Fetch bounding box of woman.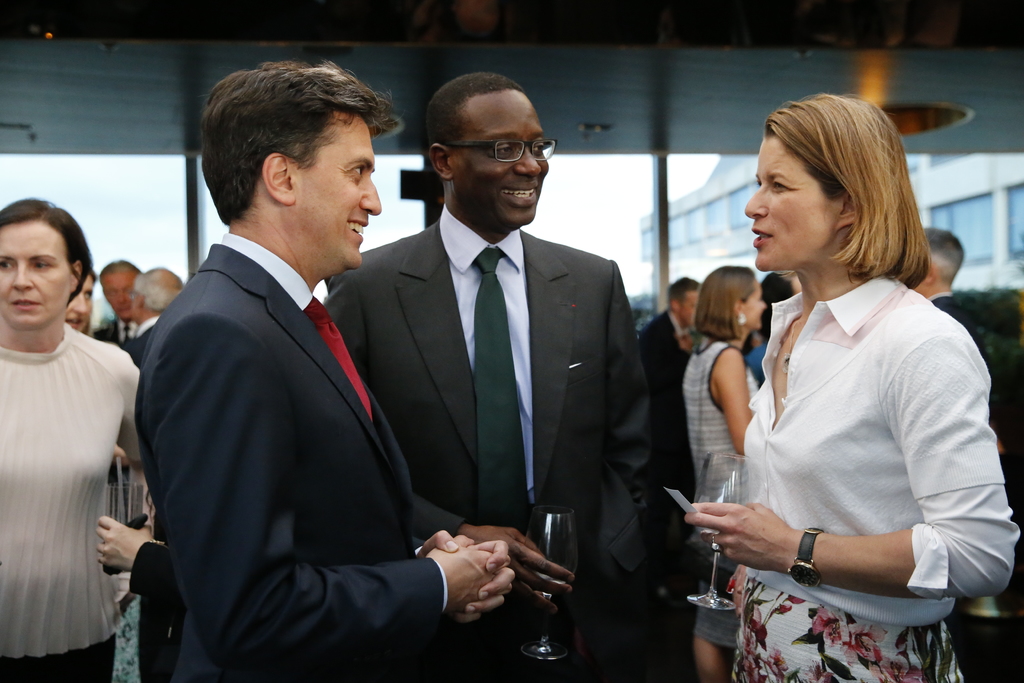
Bbox: 687/126/995/674.
